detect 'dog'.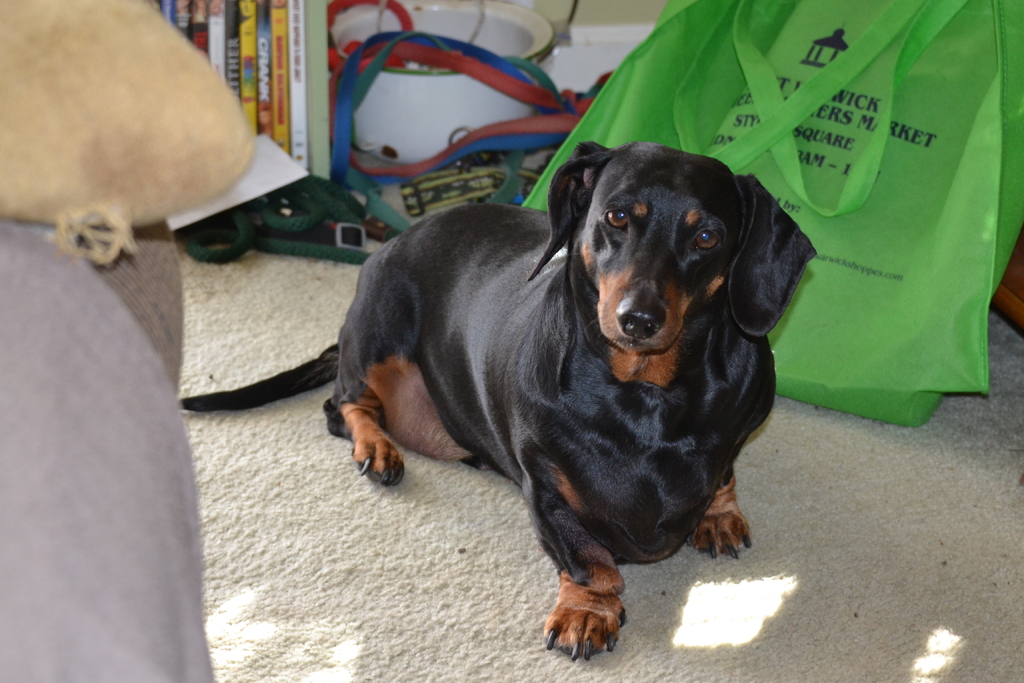
Detected at l=174, t=135, r=819, b=655.
